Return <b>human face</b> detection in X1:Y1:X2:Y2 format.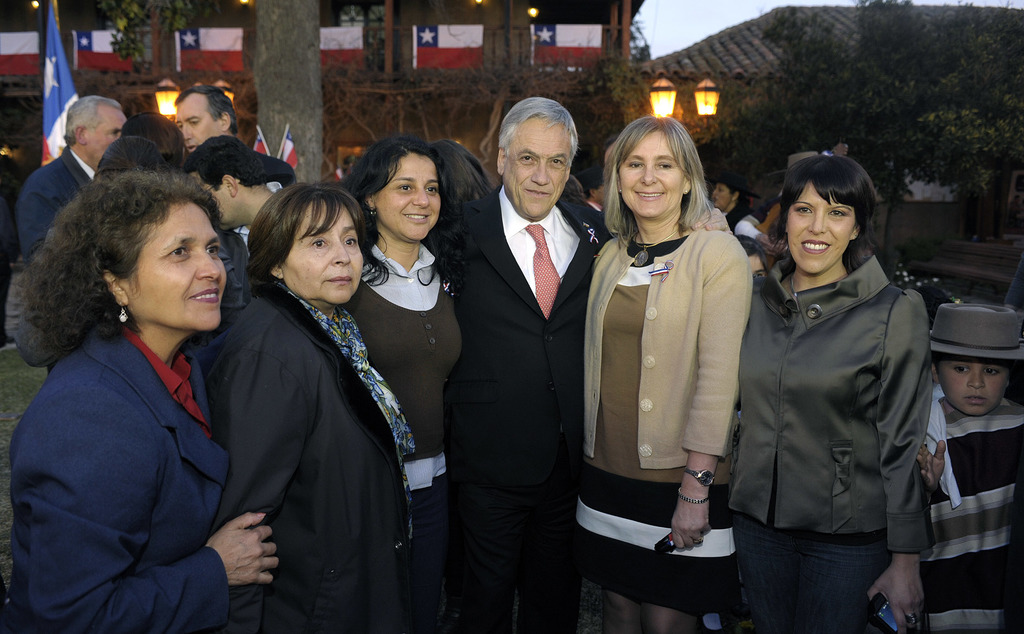
619:133:686:222.
